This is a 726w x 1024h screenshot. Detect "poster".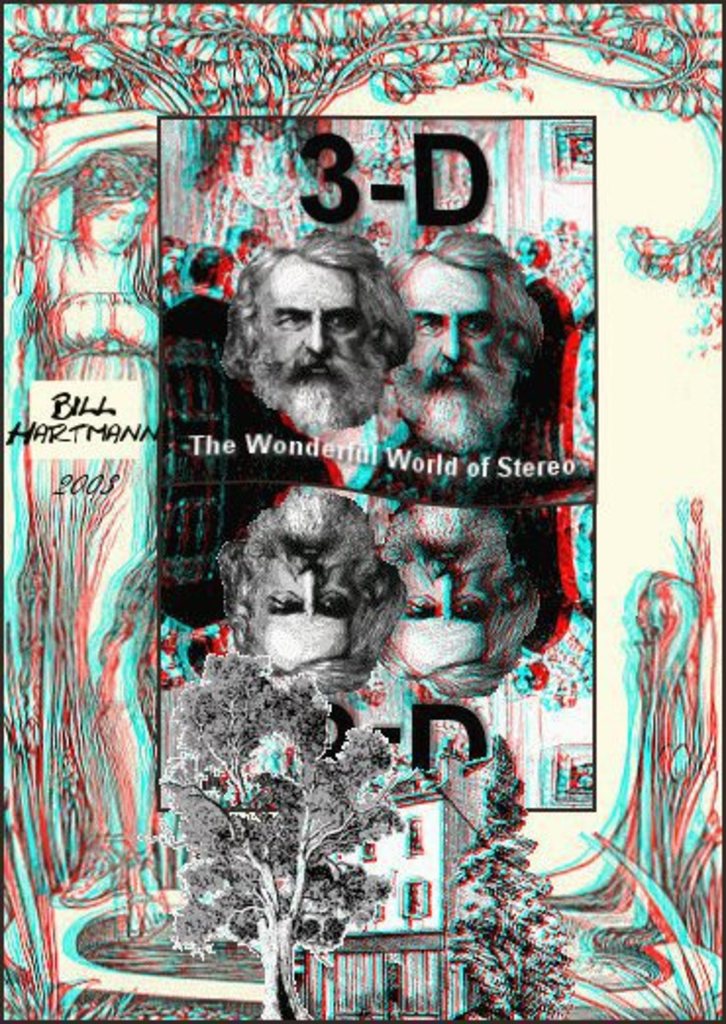
(x1=0, y1=2, x2=724, y2=1022).
